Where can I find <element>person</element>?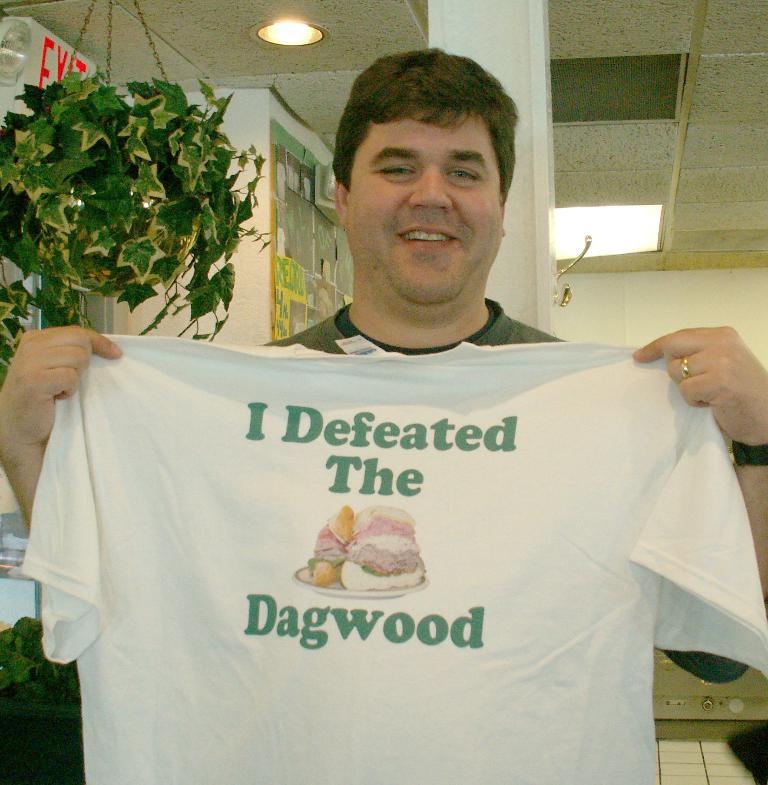
You can find it at 35/81/731/771.
